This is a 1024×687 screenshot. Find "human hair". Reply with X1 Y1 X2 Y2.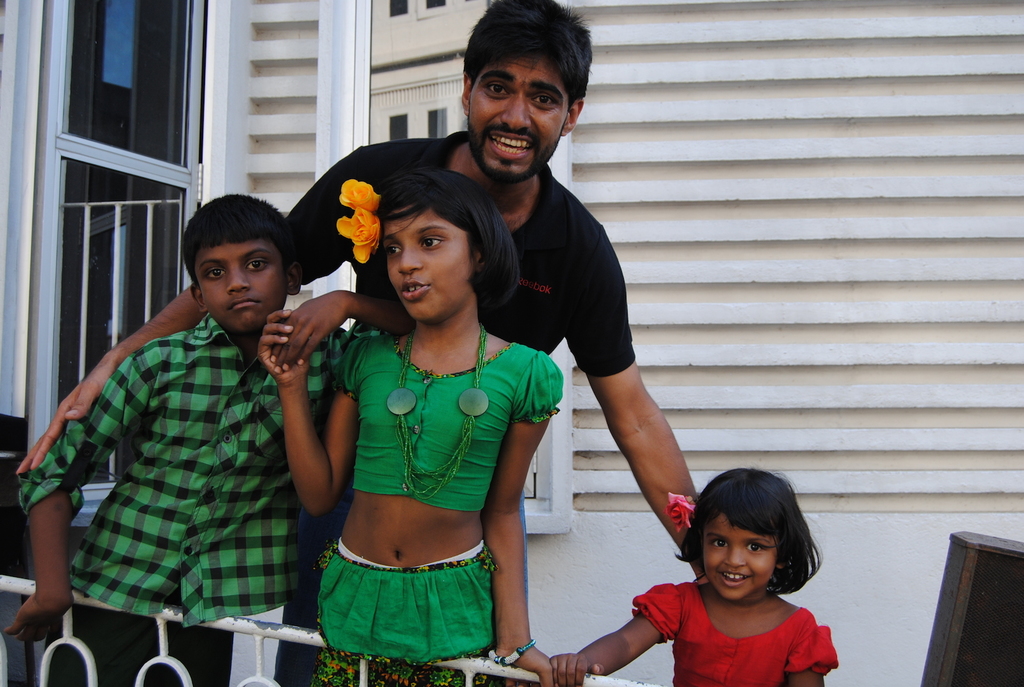
685 481 821 610.
